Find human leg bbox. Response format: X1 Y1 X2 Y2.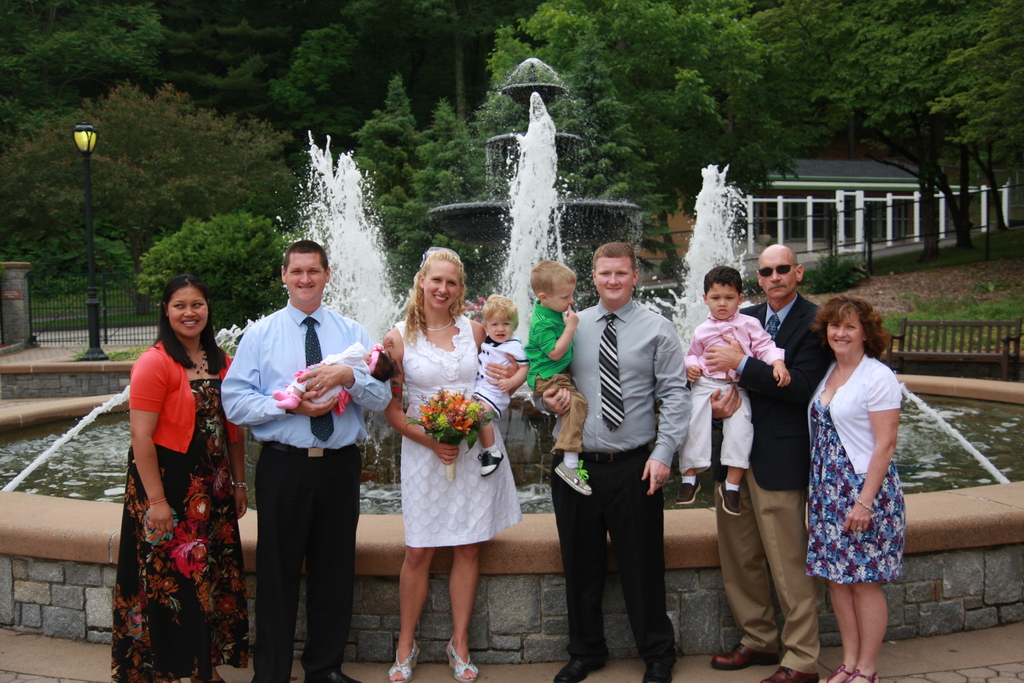
534 372 588 498.
